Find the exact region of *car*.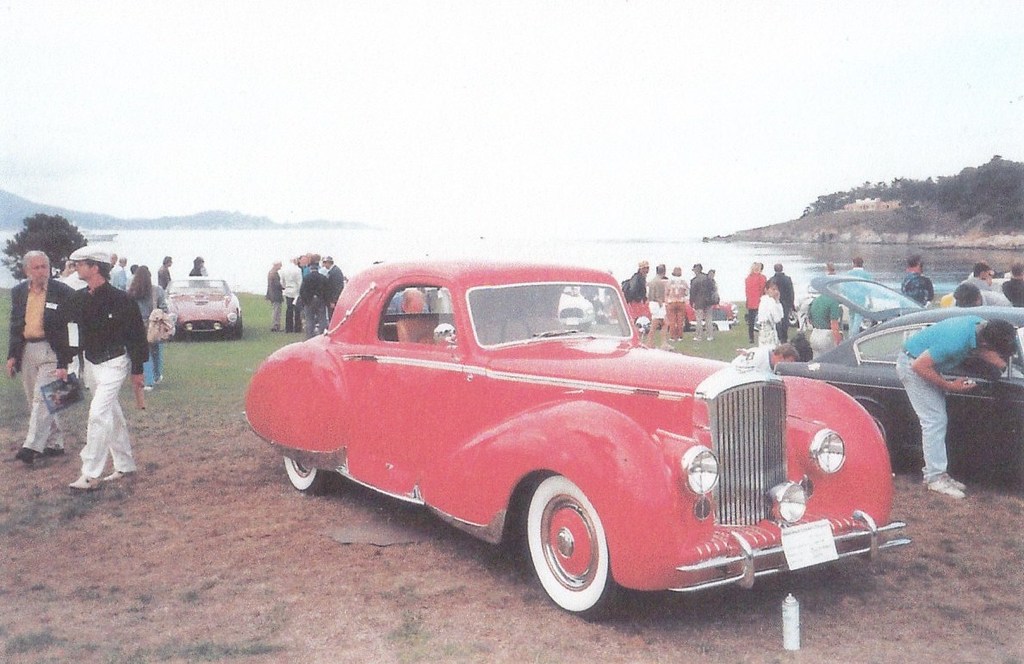
Exact region: x1=237 y1=264 x2=909 y2=617.
